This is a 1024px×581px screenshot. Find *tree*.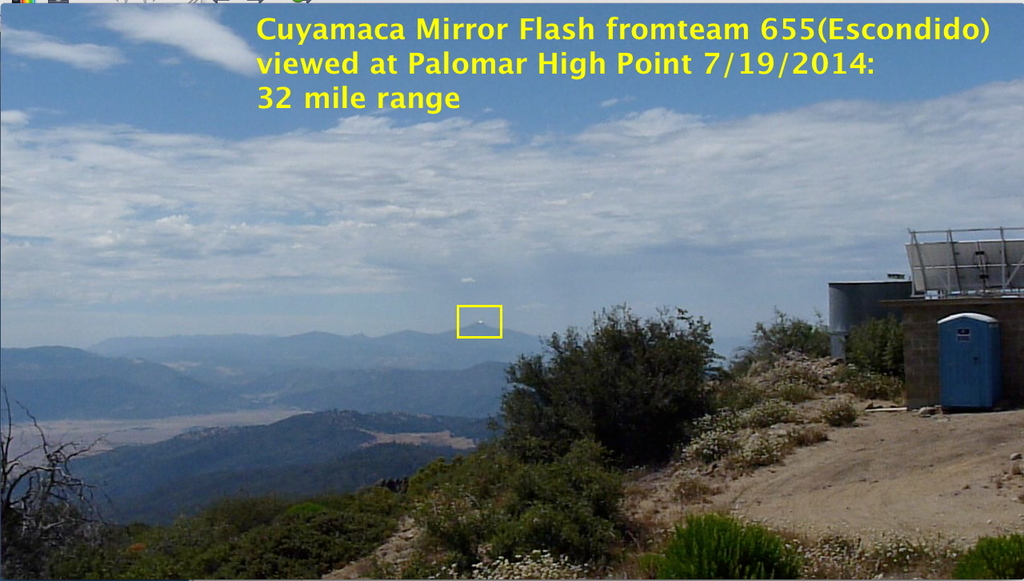
Bounding box: bbox=(0, 384, 114, 580).
